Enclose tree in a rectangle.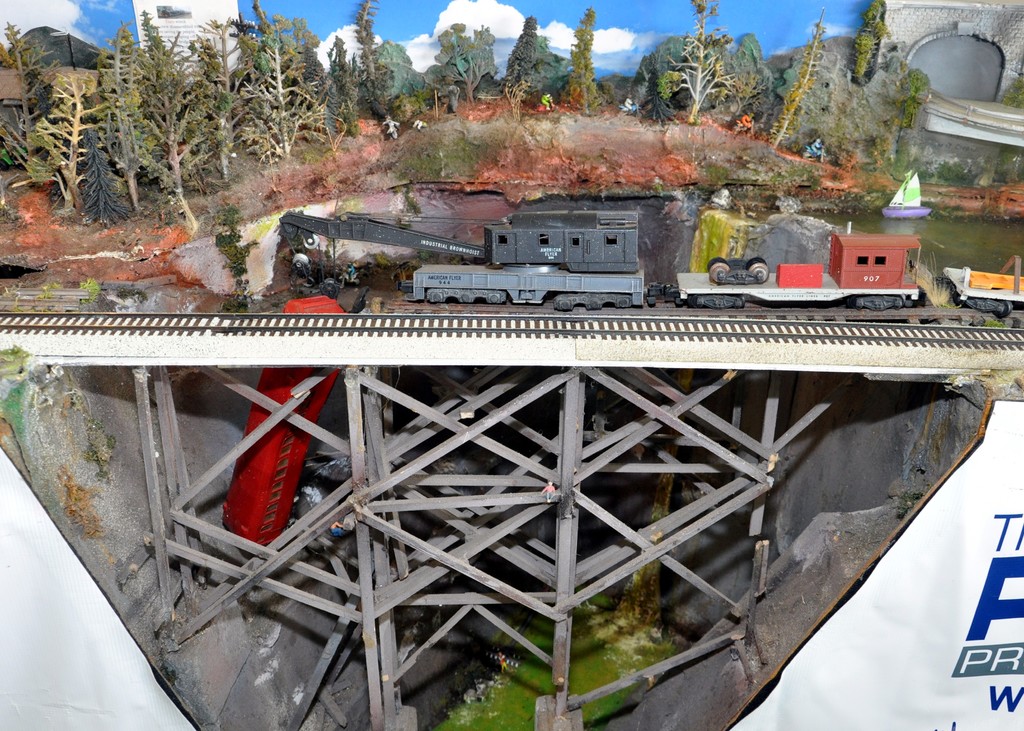
x1=493, y1=11, x2=540, y2=115.
